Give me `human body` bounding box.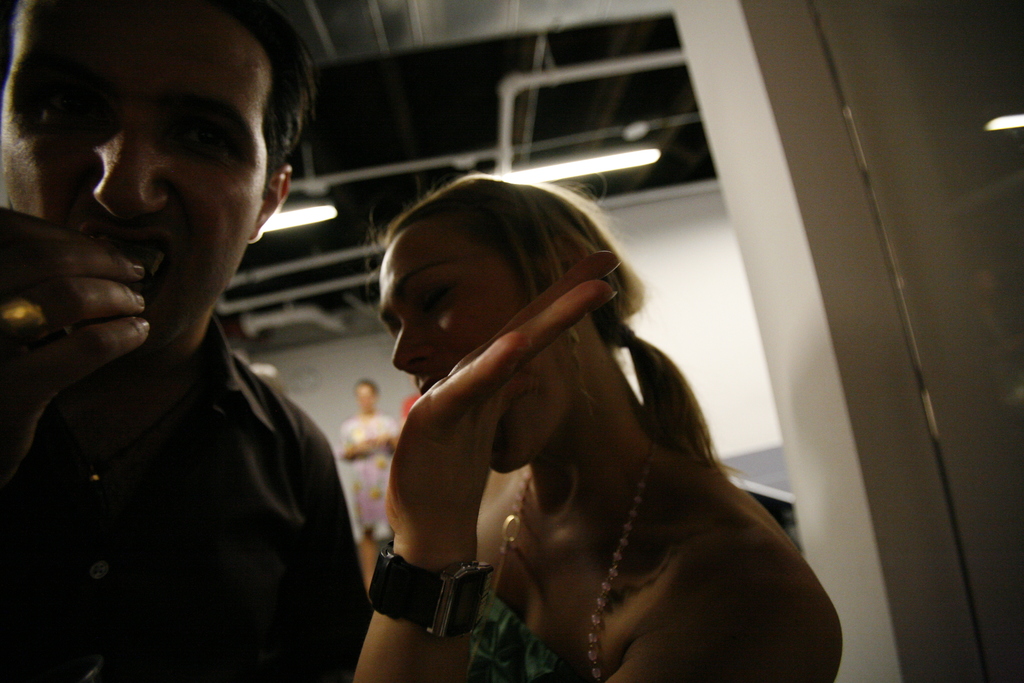
[left=333, top=418, right=407, bottom=580].
